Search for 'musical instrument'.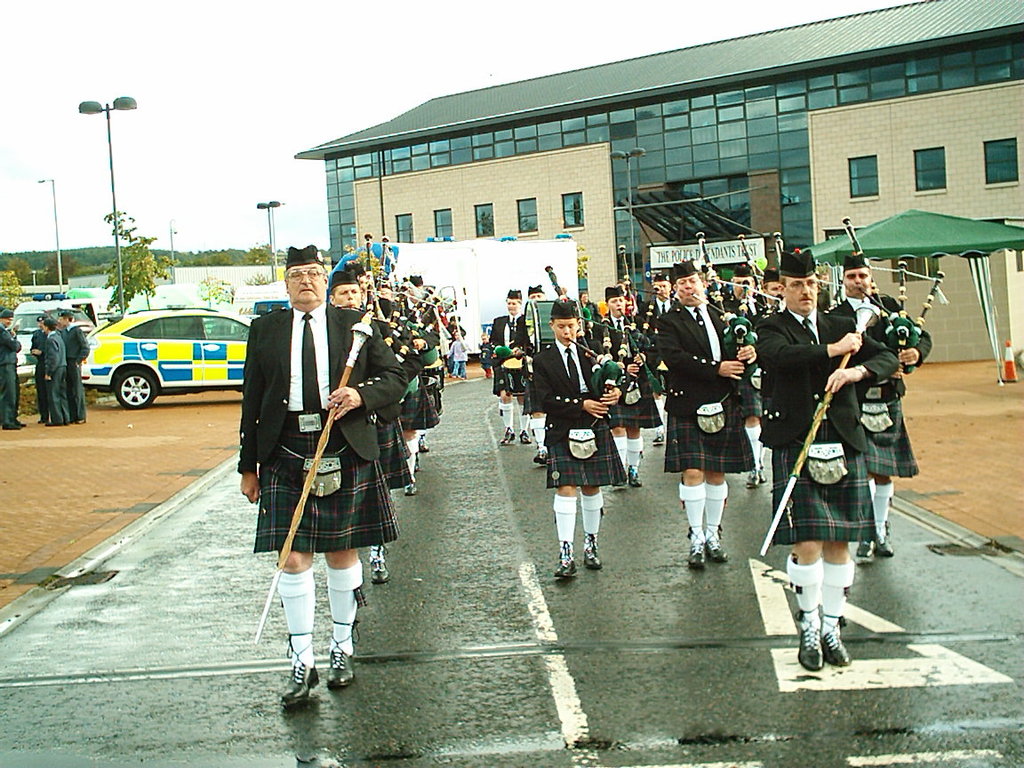
Found at (840, 216, 952, 385).
